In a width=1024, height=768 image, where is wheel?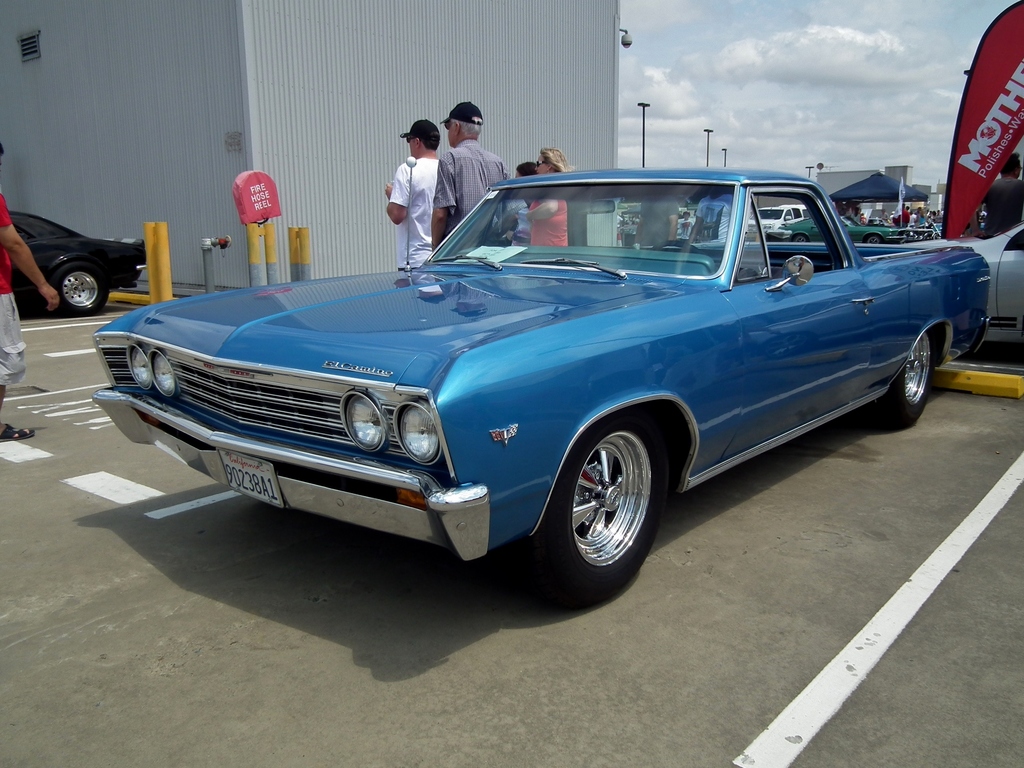
<bbox>538, 413, 661, 597</bbox>.
